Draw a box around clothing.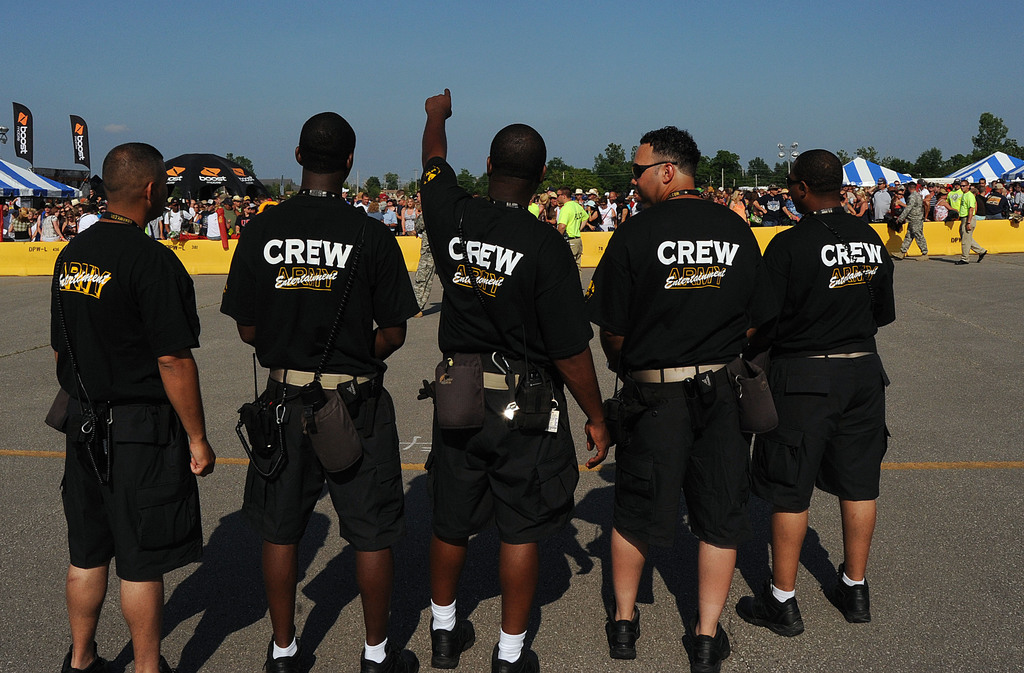
BBox(216, 193, 423, 556).
